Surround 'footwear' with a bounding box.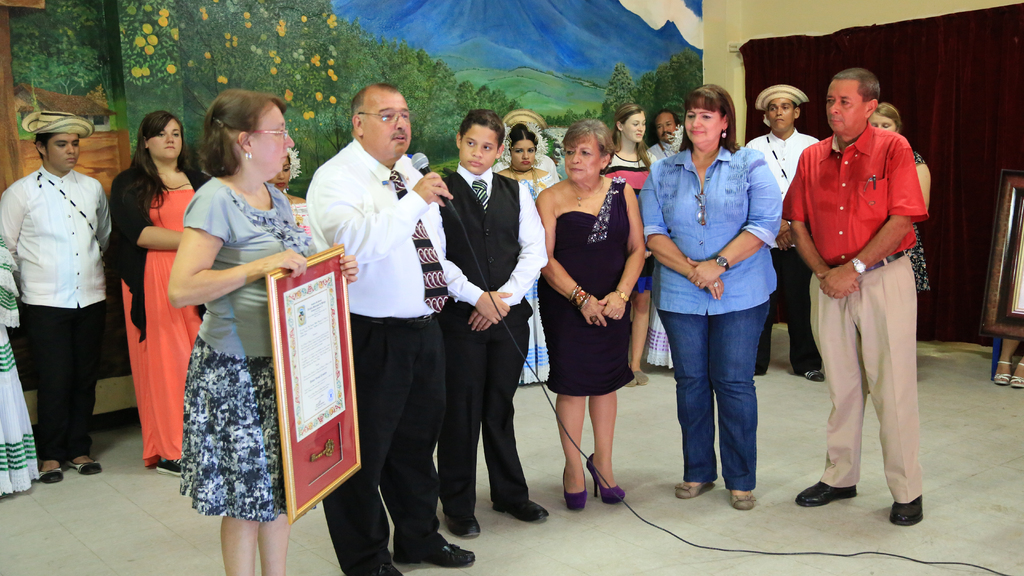
region(488, 497, 544, 523).
